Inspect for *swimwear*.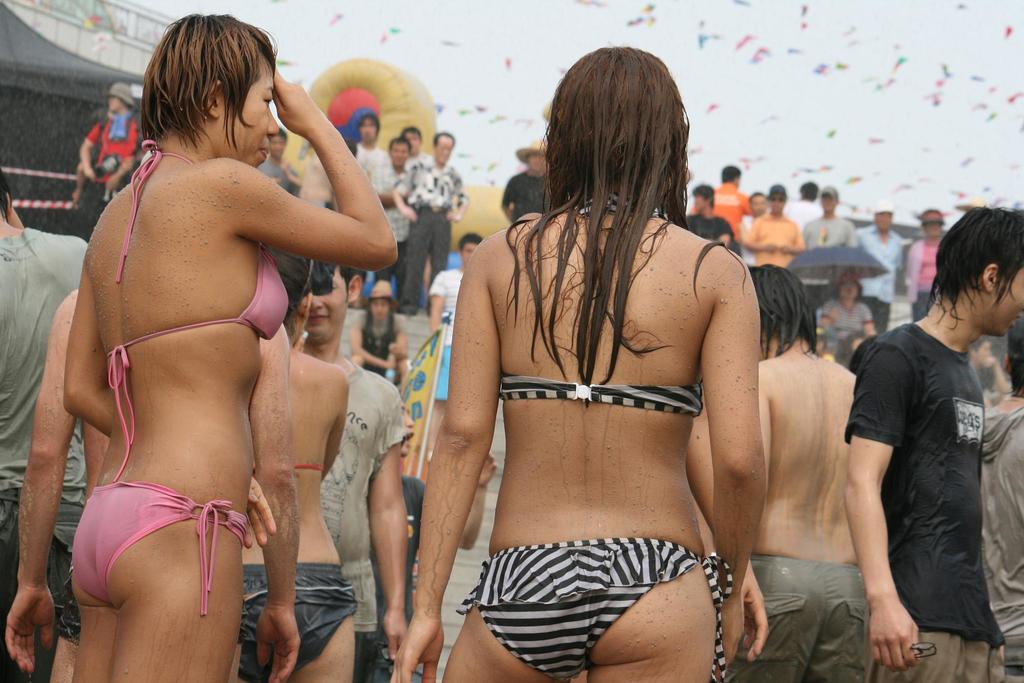
Inspection: bbox=[0, 226, 90, 547].
